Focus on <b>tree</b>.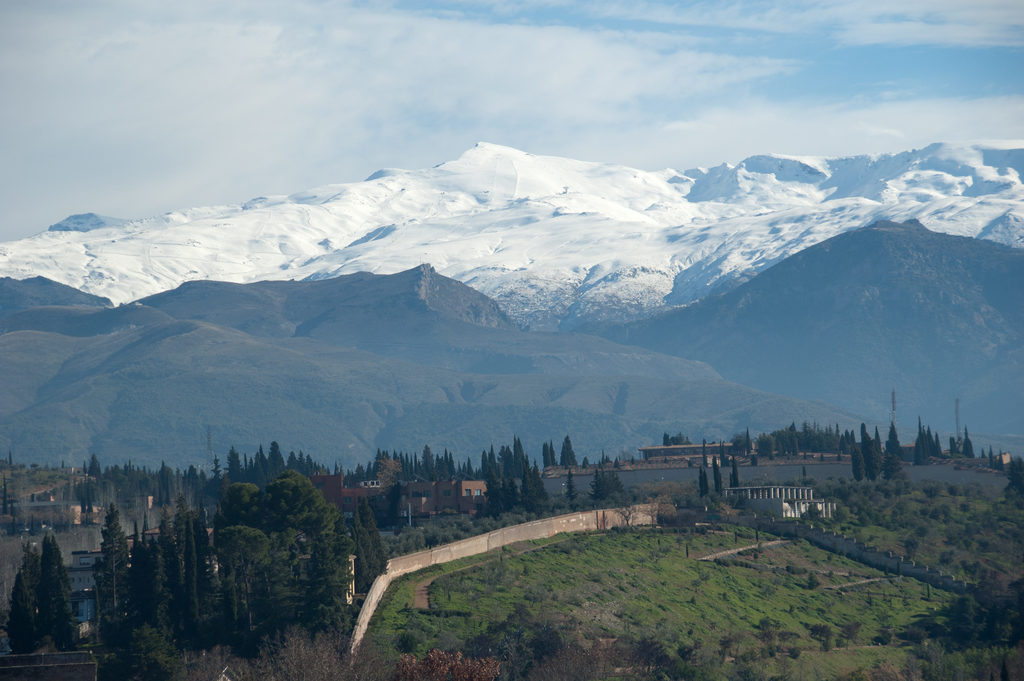
Focused at x1=791, y1=526, x2=801, y2=537.
